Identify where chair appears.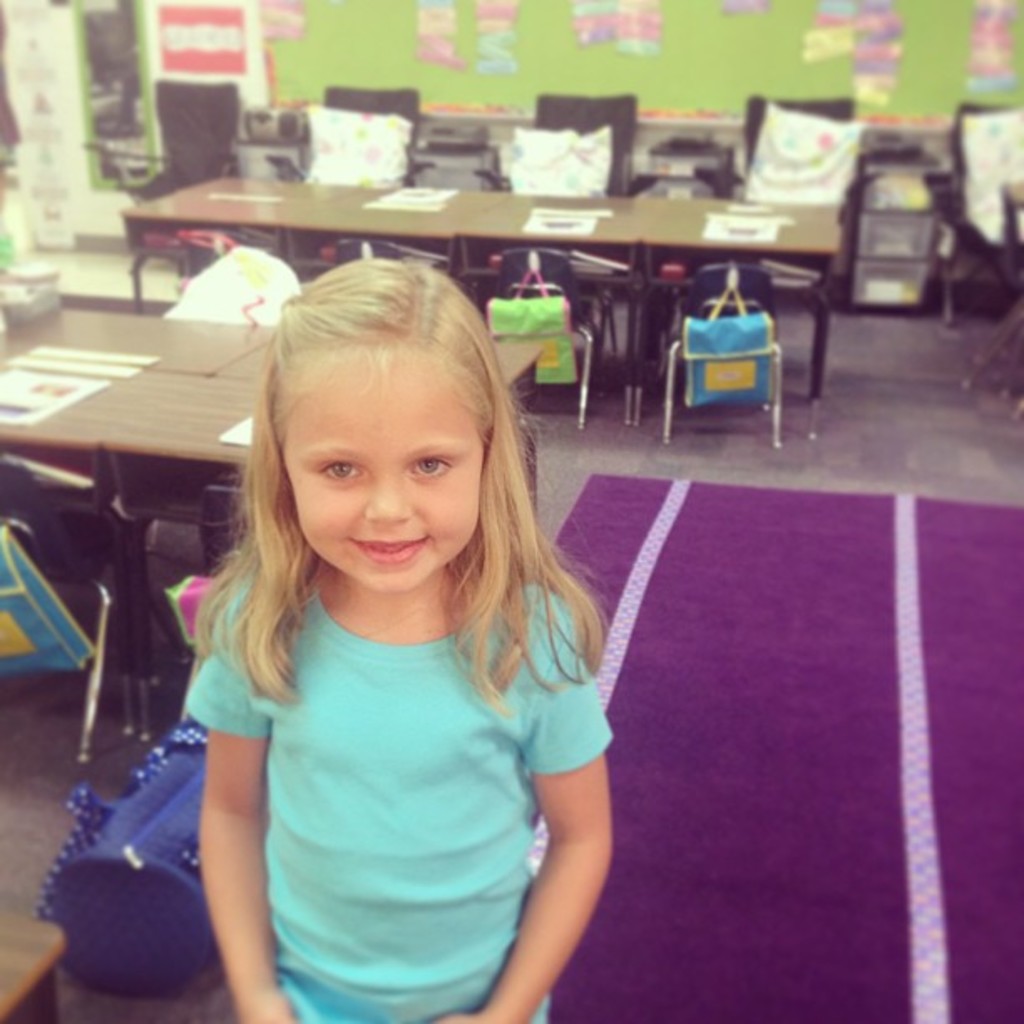
Appears at select_region(683, 85, 892, 323).
